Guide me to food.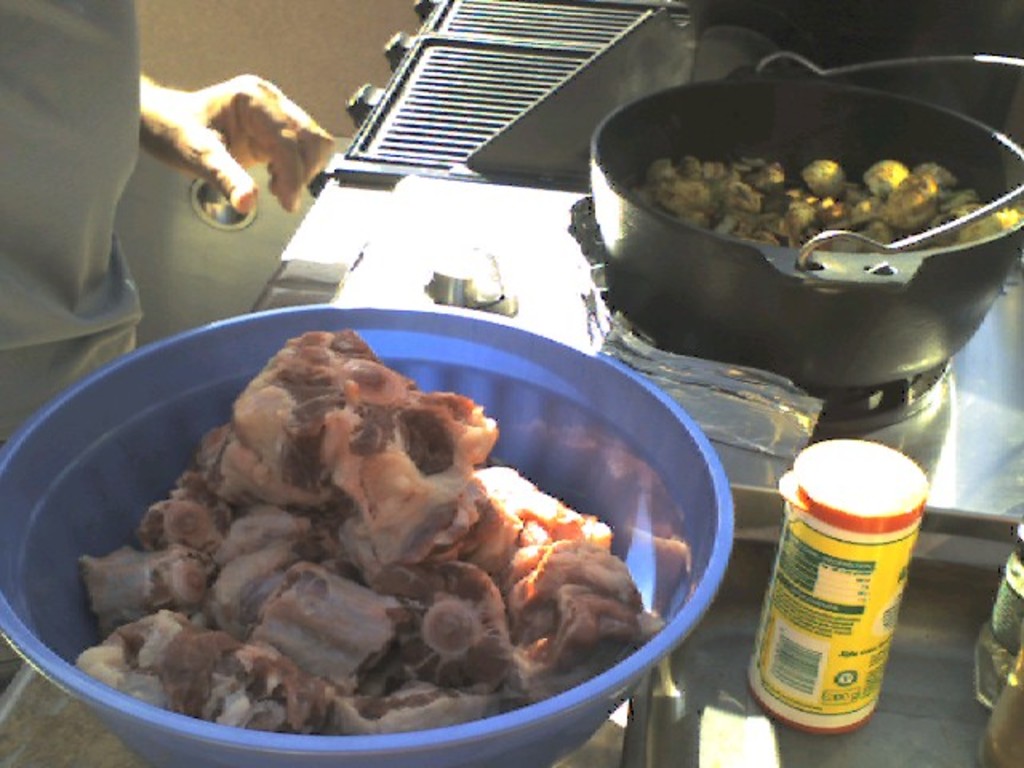
Guidance: x1=637, y1=150, x2=1021, y2=256.
